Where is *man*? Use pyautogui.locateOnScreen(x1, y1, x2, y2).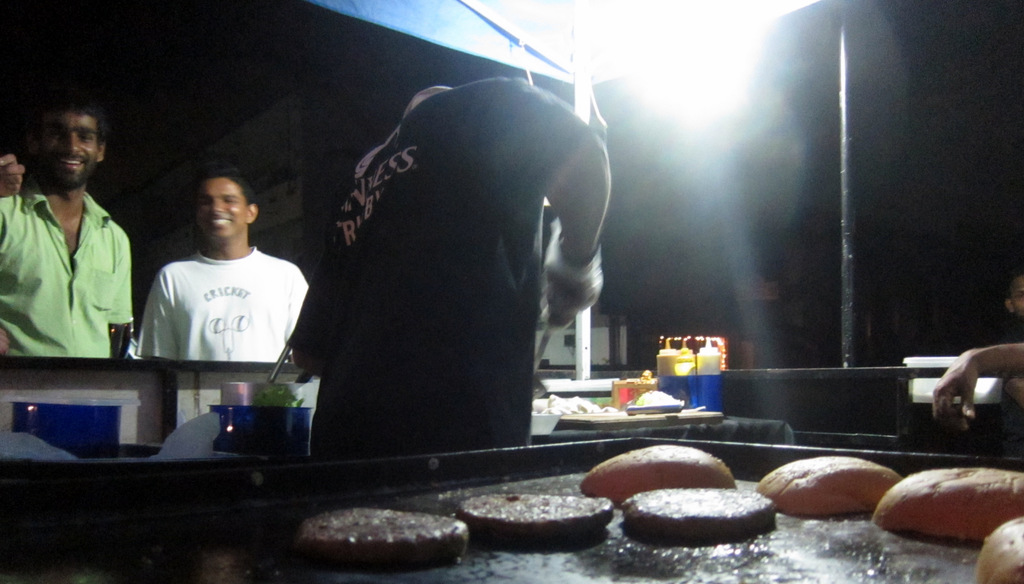
pyautogui.locateOnScreen(110, 166, 317, 408).
